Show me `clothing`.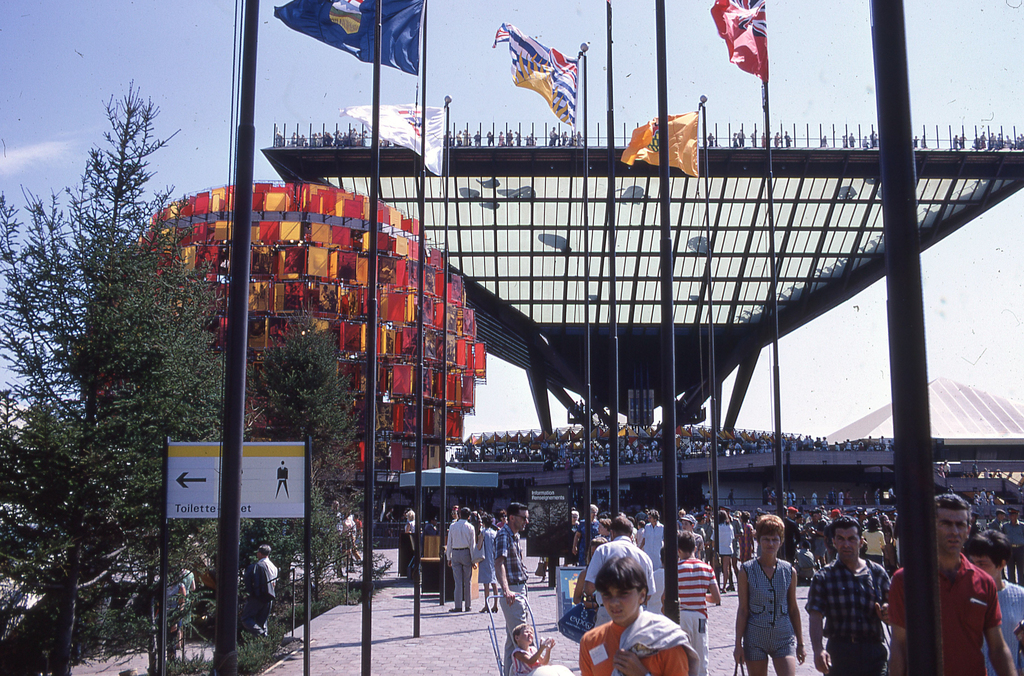
`clothing` is here: [x1=799, y1=549, x2=890, y2=675].
